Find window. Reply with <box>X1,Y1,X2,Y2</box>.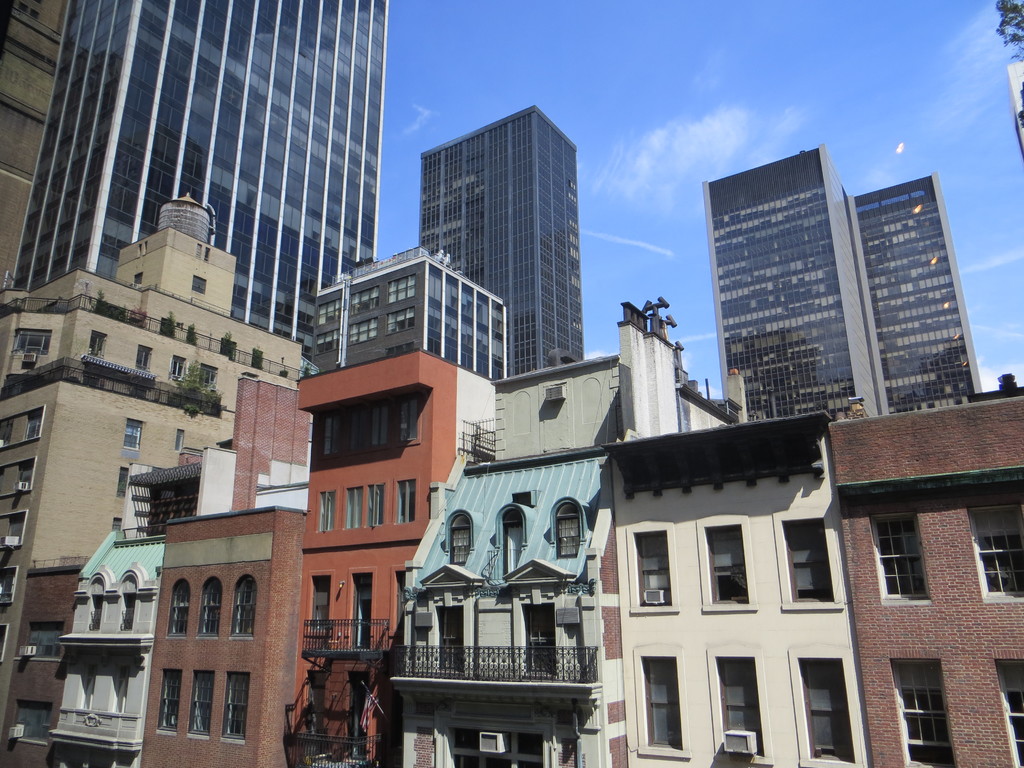
<box>26,621,64,657</box>.
